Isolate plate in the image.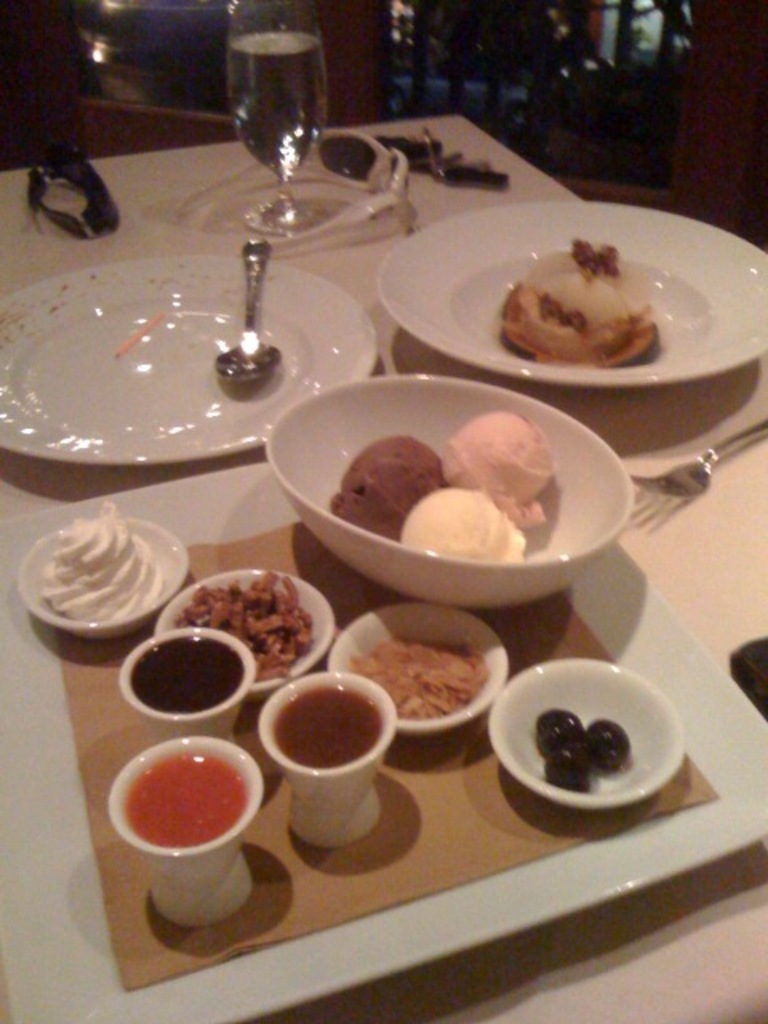
Isolated region: pyautogui.locateOnScreen(0, 450, 766, 1022).
